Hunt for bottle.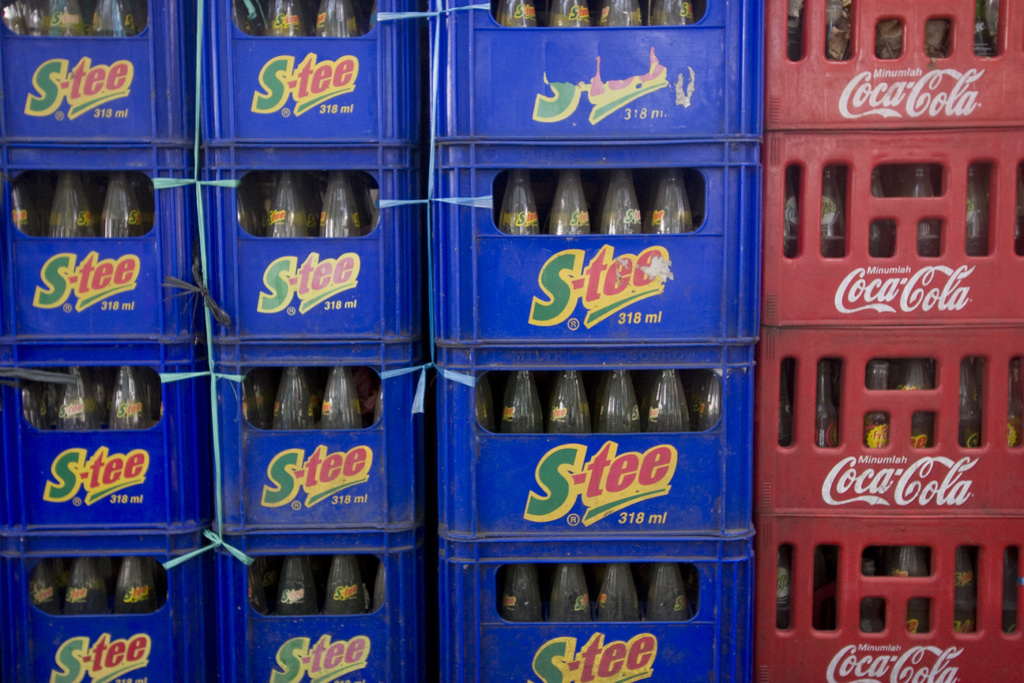
Hunted down at [left=23, top=381, right=53, bottom=431].
